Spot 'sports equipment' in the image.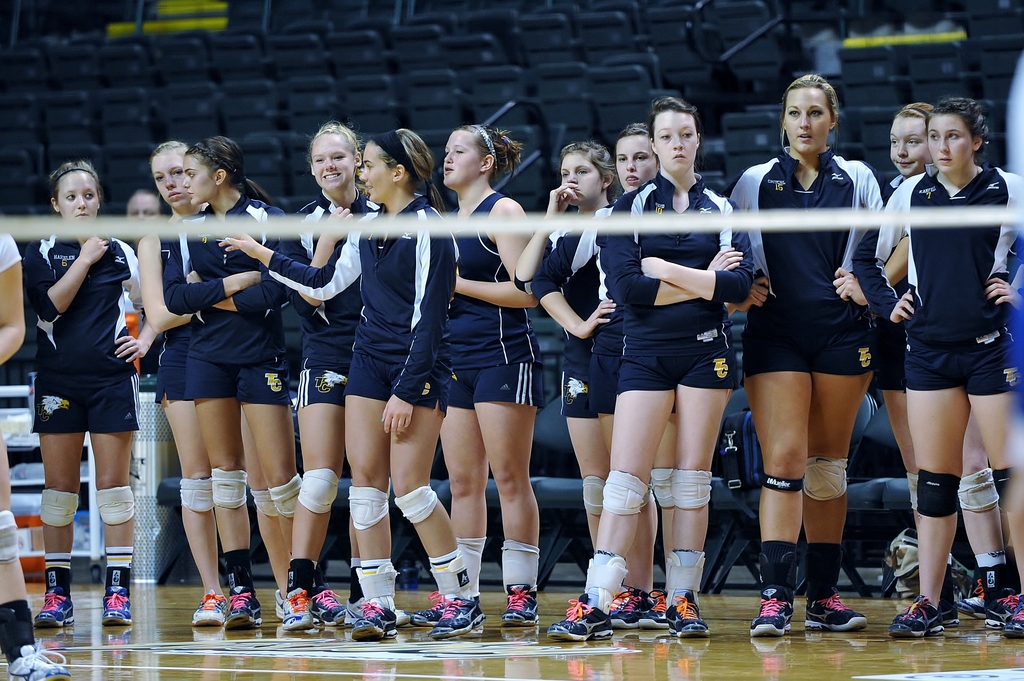
'sports equipment' found at x1=97, y1=486, x2=135, y2=527.
